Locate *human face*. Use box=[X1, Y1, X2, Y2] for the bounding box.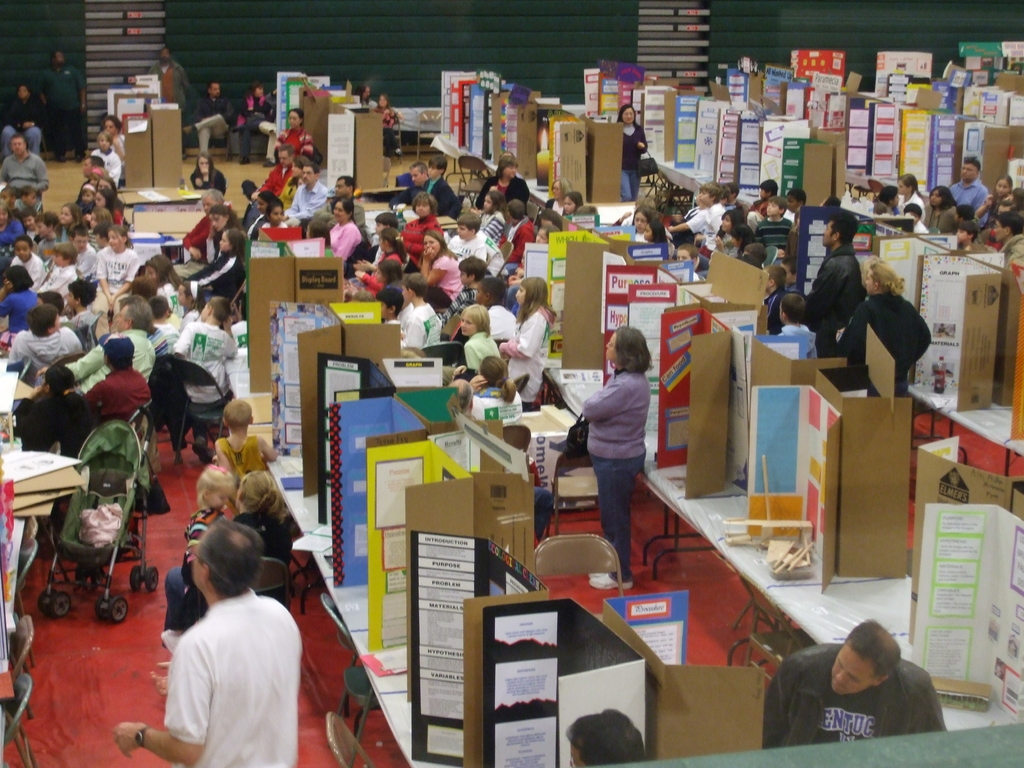
box=[59, 205, 75, 221].
